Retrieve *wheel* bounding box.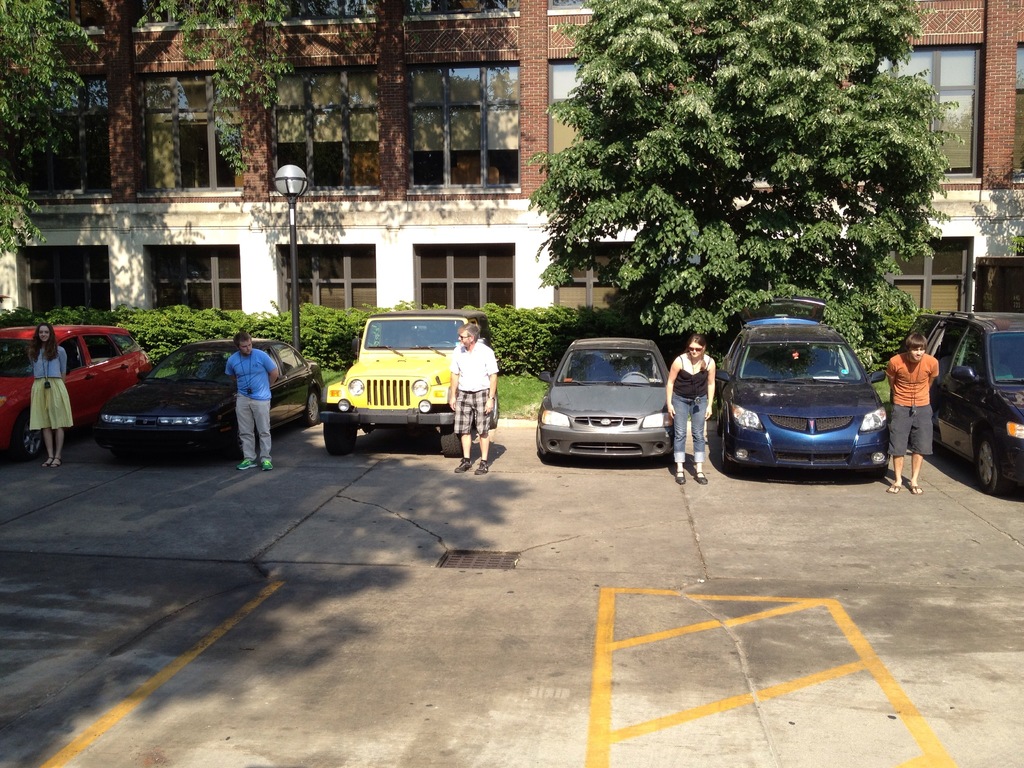
Bounding box: BBox(436, 419, 463, 451).
